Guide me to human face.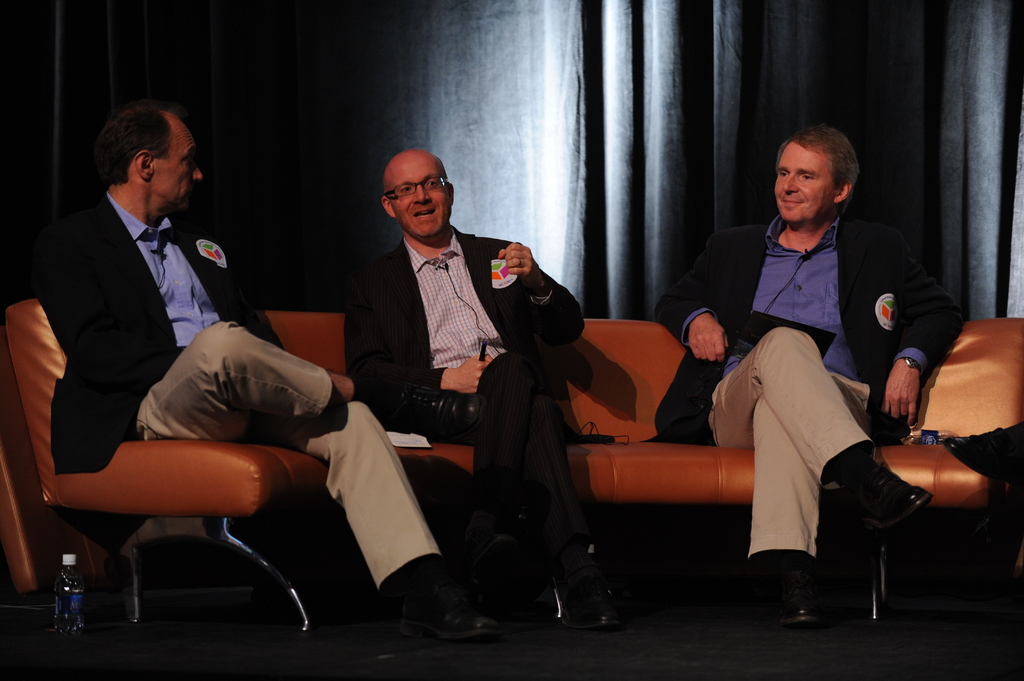
Guidance: [153, 121, 208, 207].
